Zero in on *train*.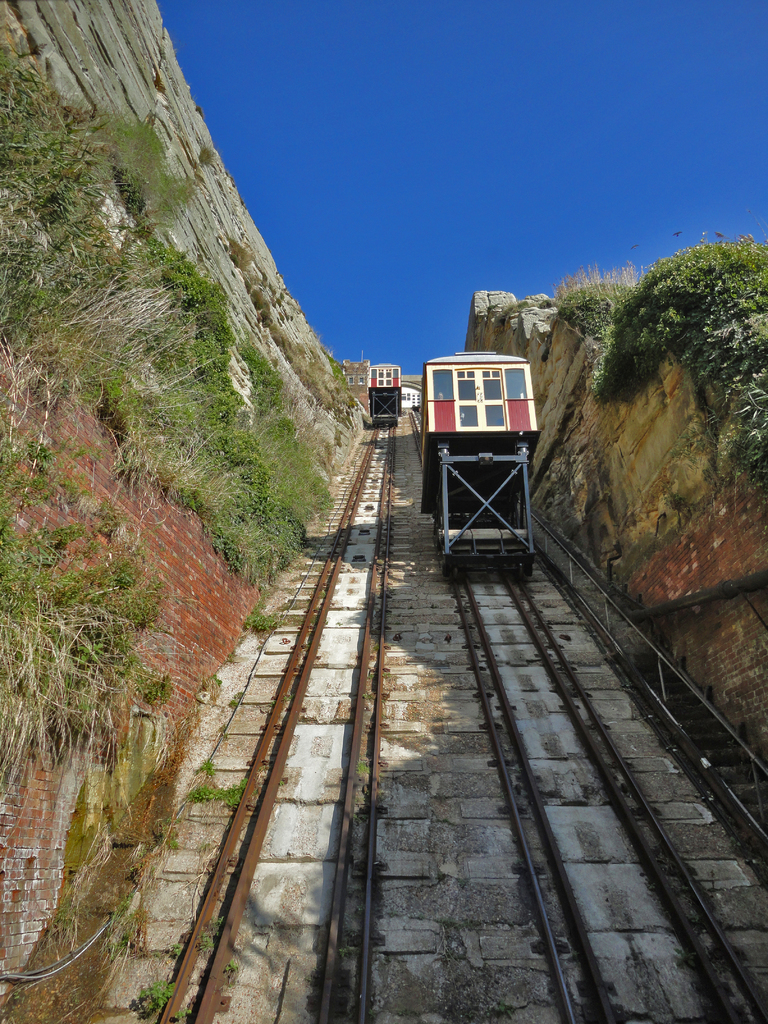
Zeroed in: 369:358:401:430.
